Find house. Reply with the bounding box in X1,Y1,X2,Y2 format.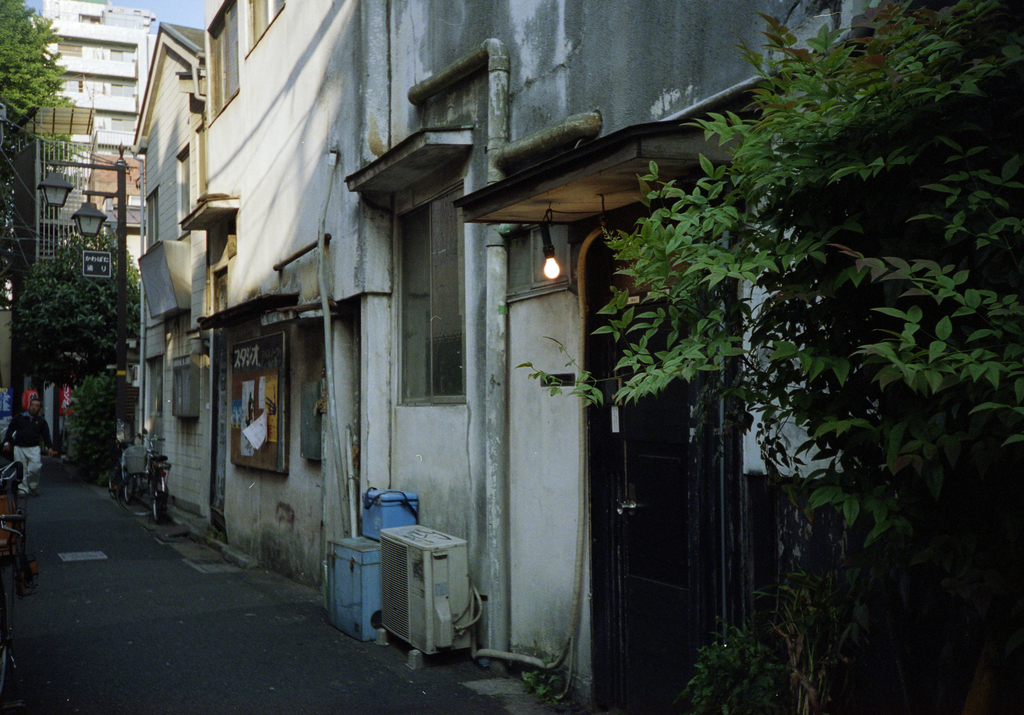
122,20,214,548.
